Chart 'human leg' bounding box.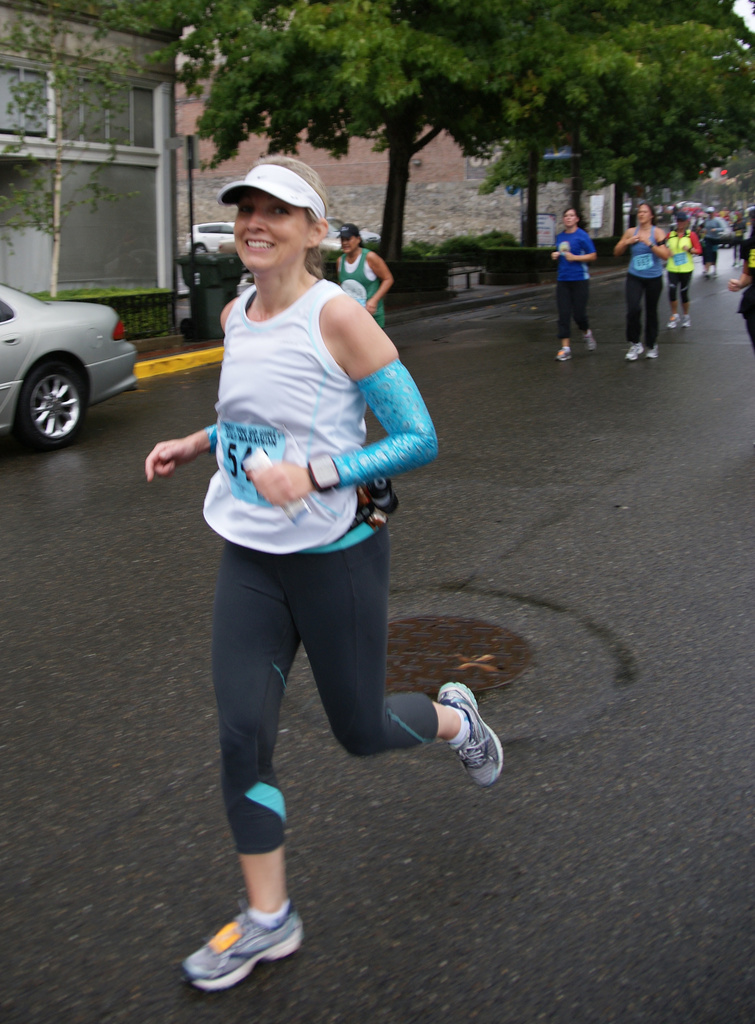
Charted: locate(638, 277, 658, 364).
